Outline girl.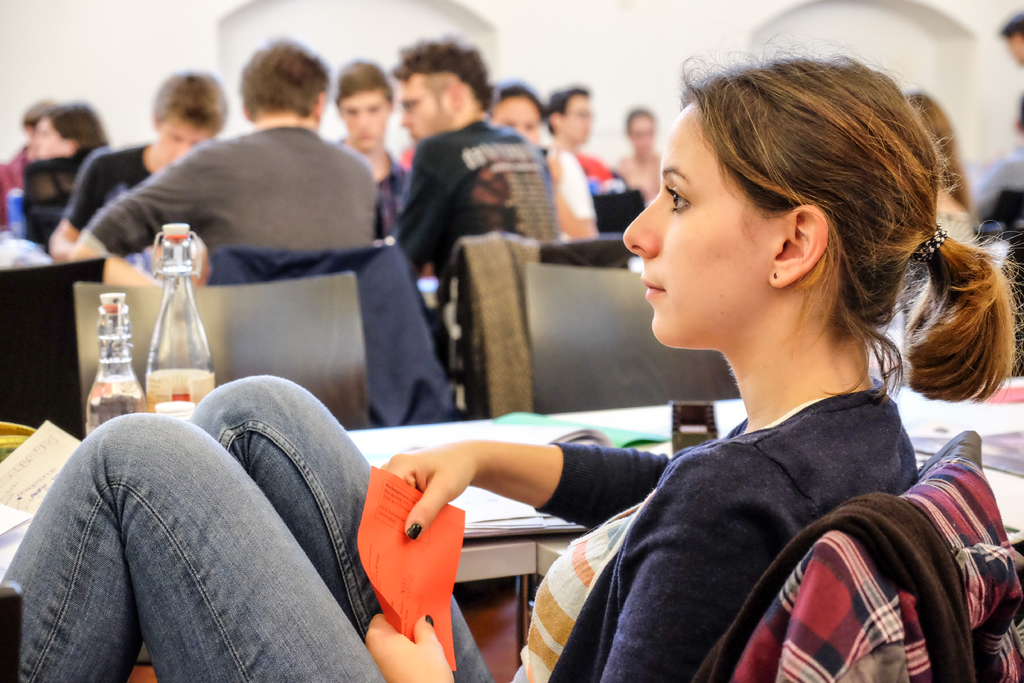
Outline: {"x1": 0, "y1": 31, "x2": 1020, "y2": 680}.
